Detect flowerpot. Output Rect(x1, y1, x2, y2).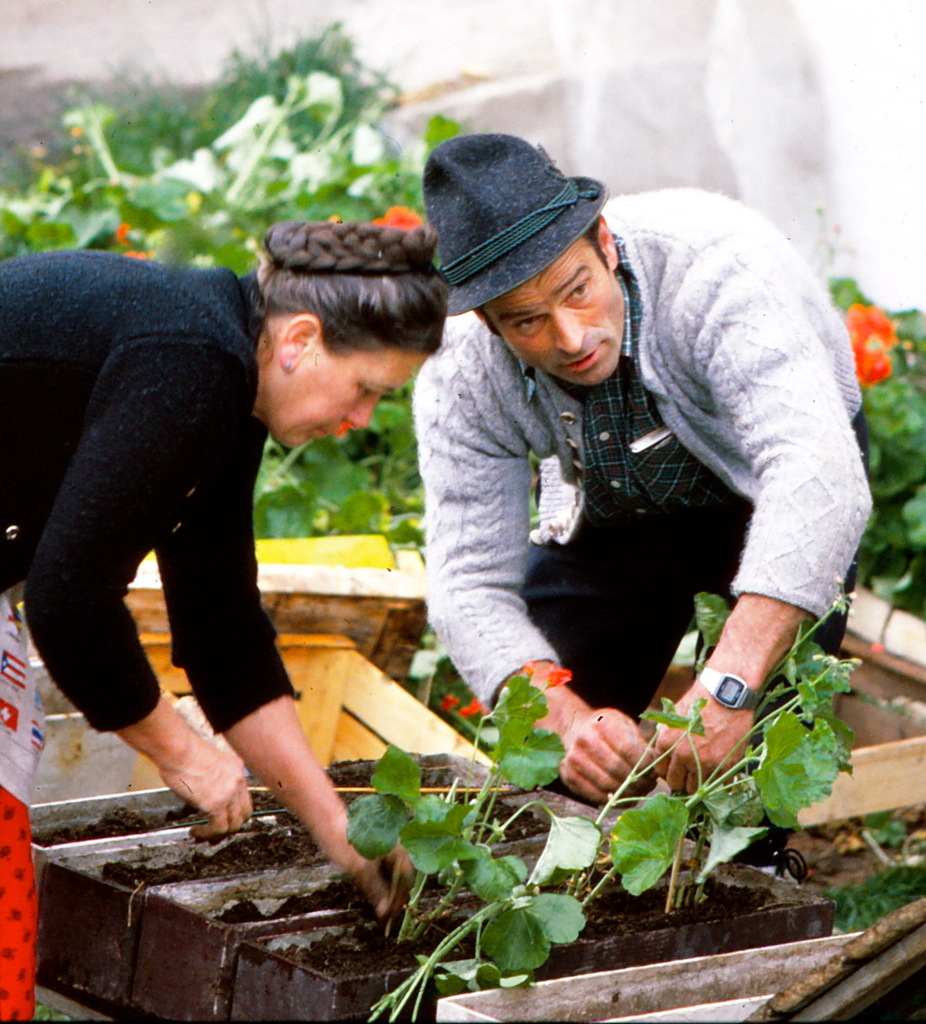
Rect(37, 806, 628, 1023).
